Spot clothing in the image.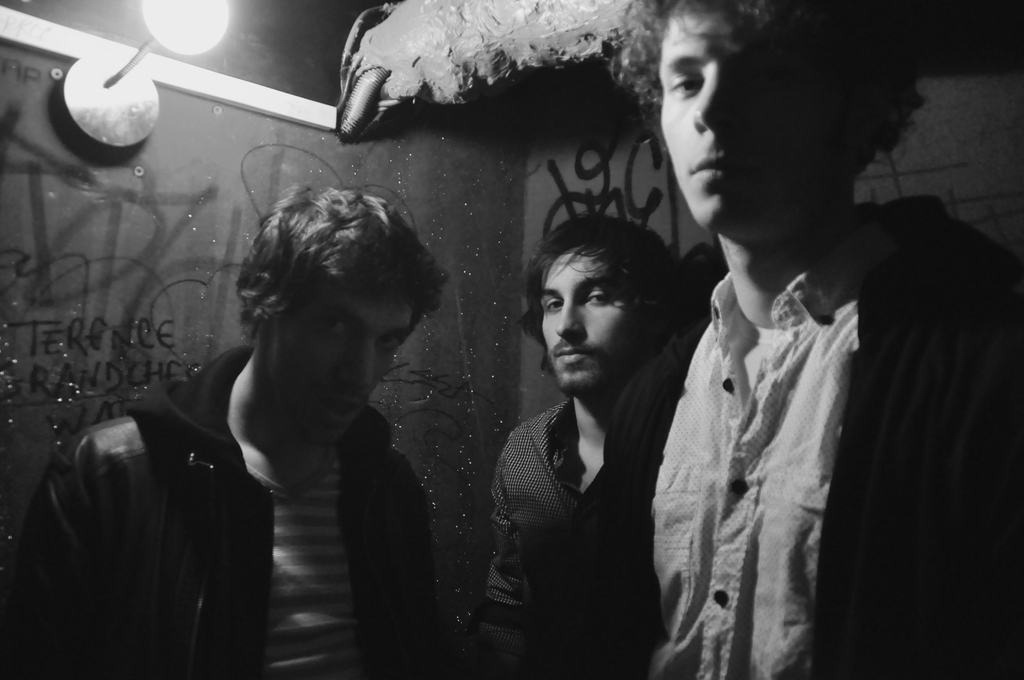
clothing found at locate(469, 410, 621, 679).
